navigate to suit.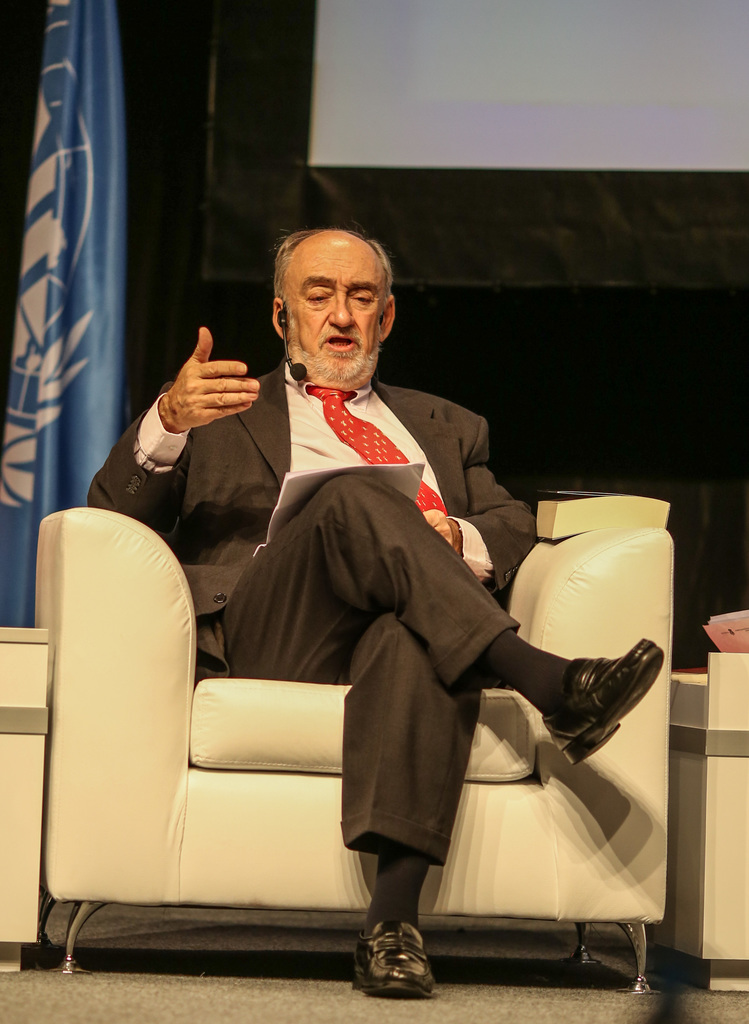
Navigation target: [86, 356, 539, 872].
